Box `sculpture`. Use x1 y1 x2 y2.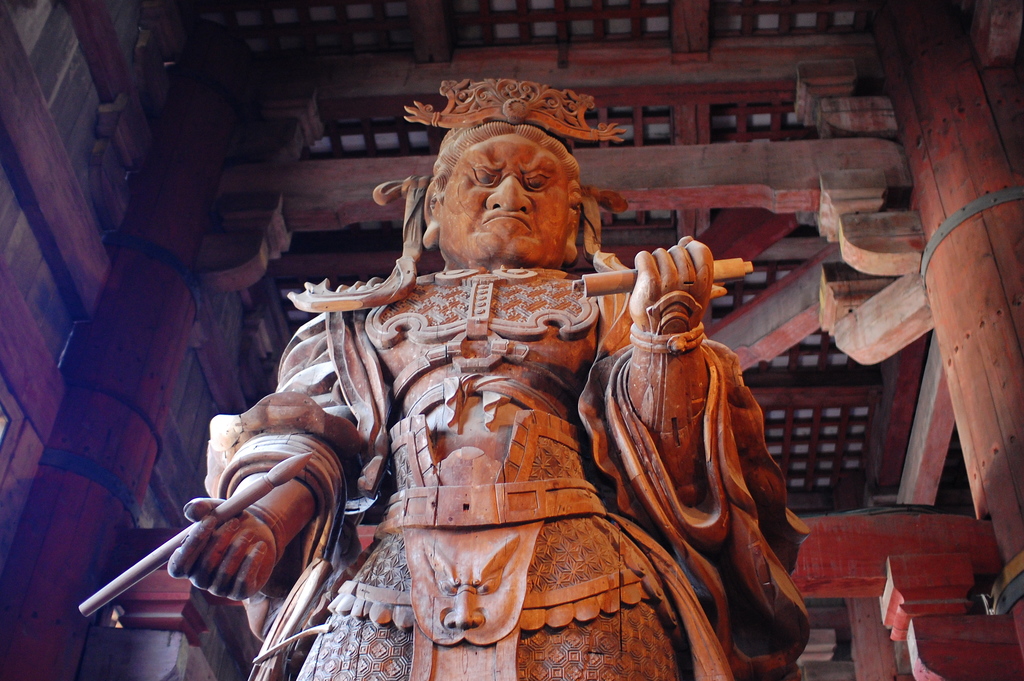
207 131 810 680.
